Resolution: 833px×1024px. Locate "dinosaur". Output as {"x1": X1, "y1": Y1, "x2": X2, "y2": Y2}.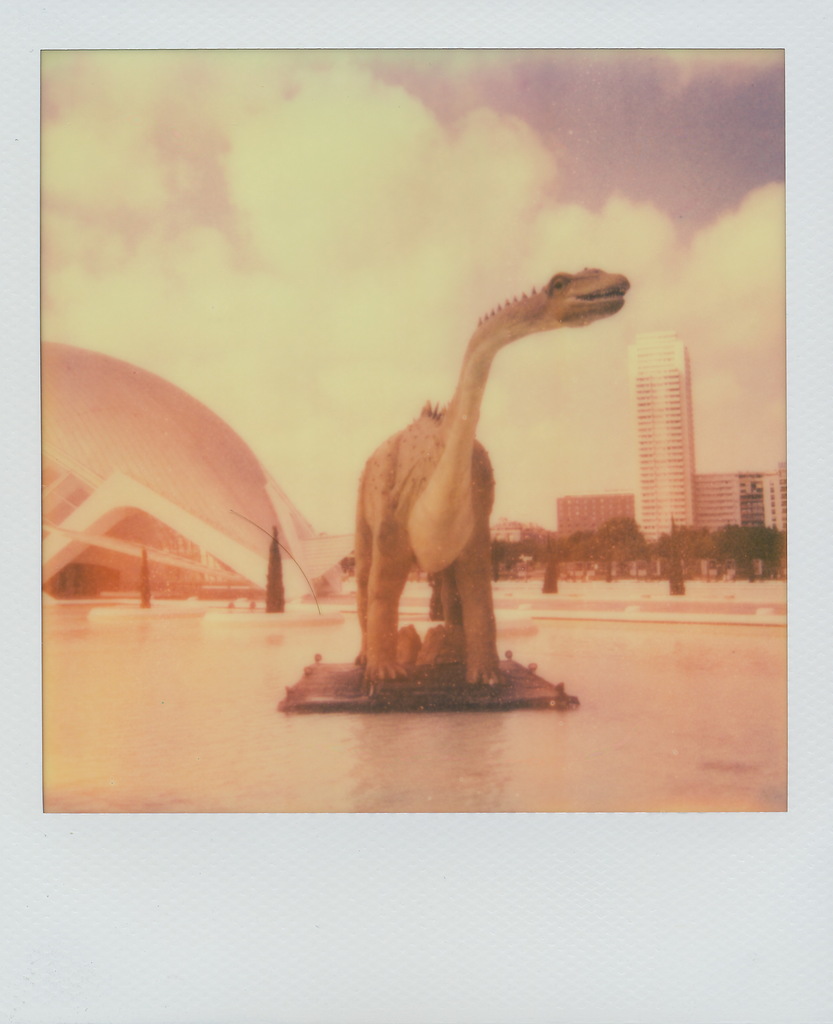
{"x1": 344, "y1": 265, "x2": 632, "y2": 693}.
